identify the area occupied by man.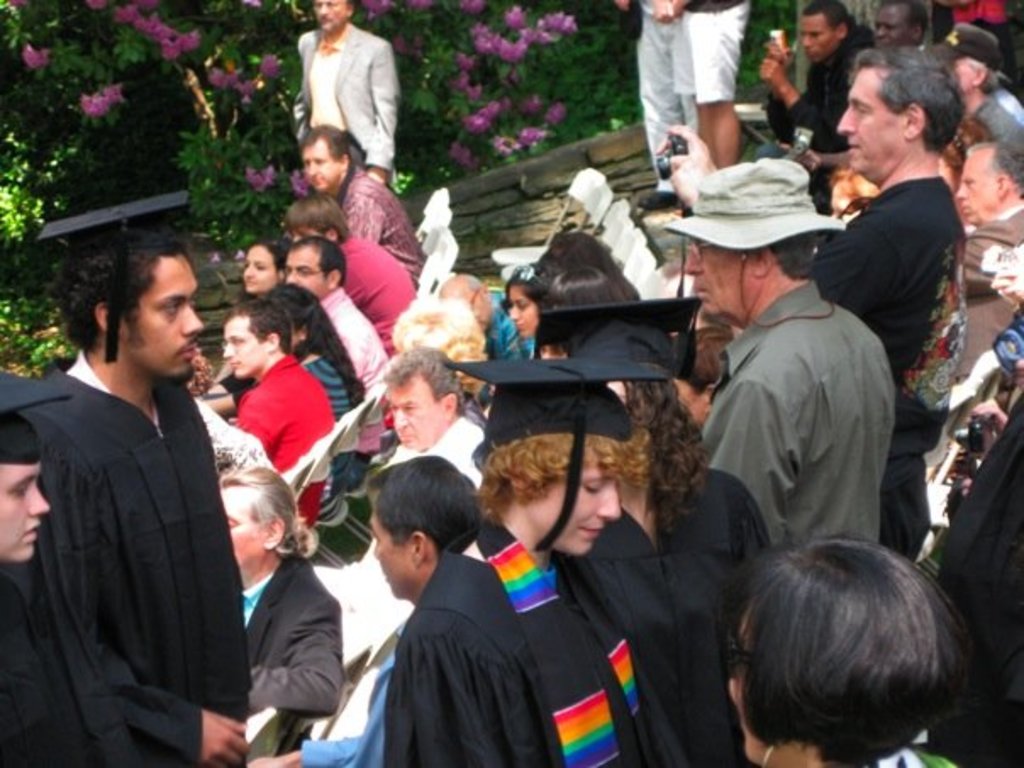
Area: [left=310, top=368, right=476, bottom=656].
